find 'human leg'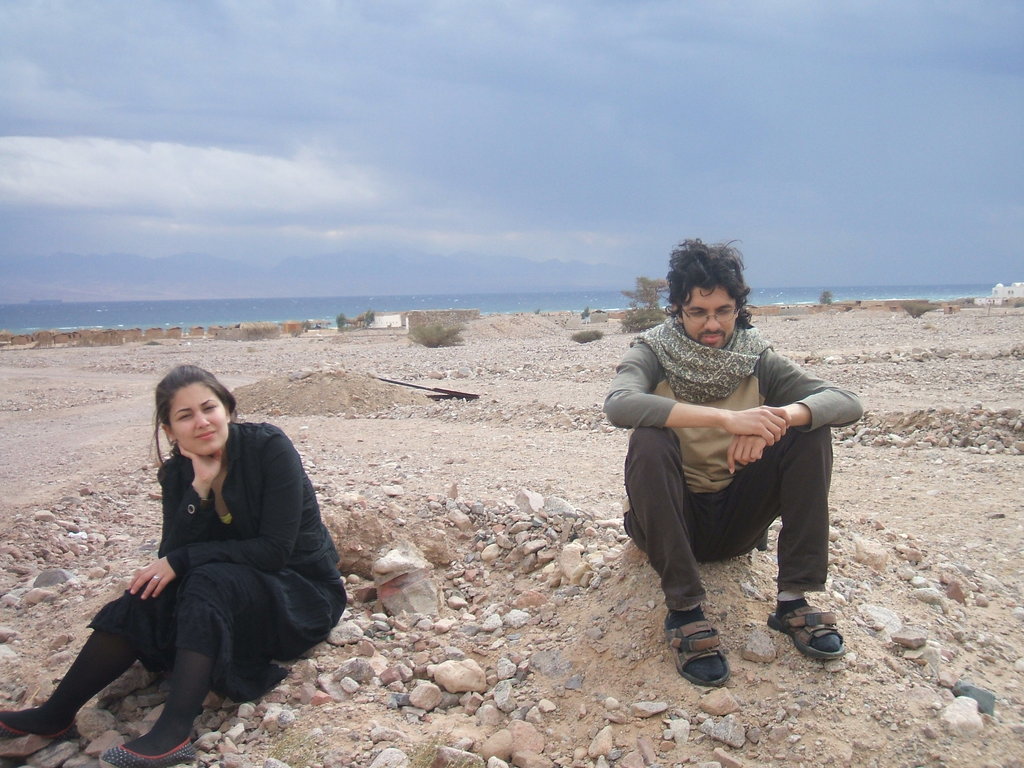
[619, 418, 726, 696]
